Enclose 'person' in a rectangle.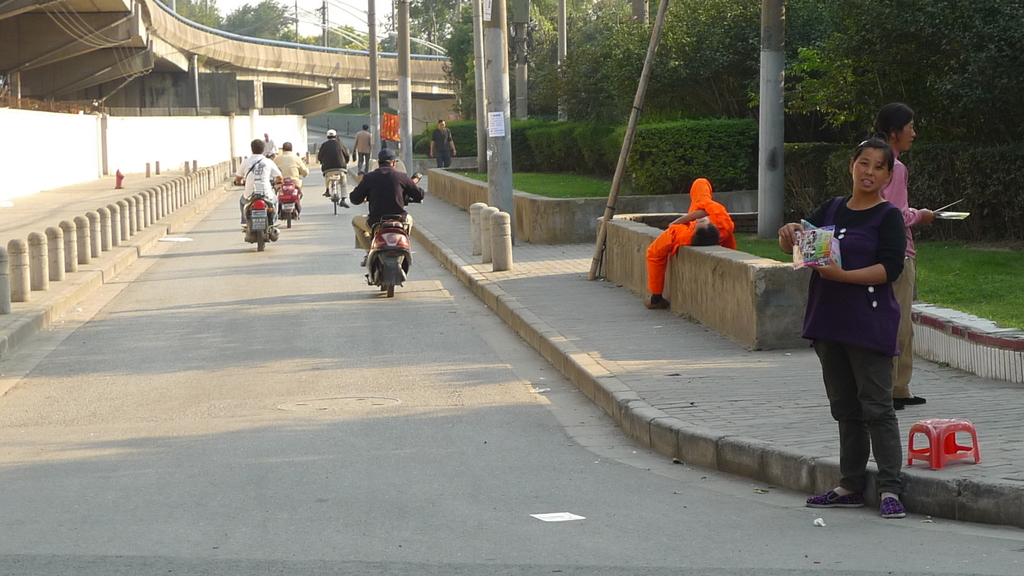
{"left": 237, "top": 140, "right": 280, "bottom": 231}.
